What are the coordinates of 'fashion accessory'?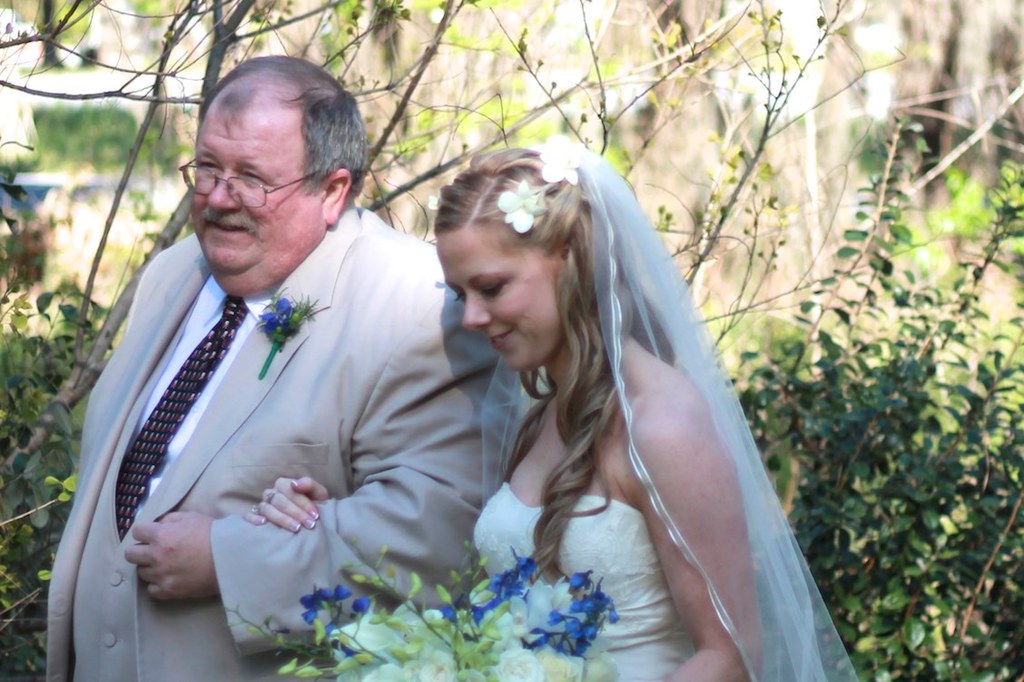
select_region(536, 135, 590, 193).
